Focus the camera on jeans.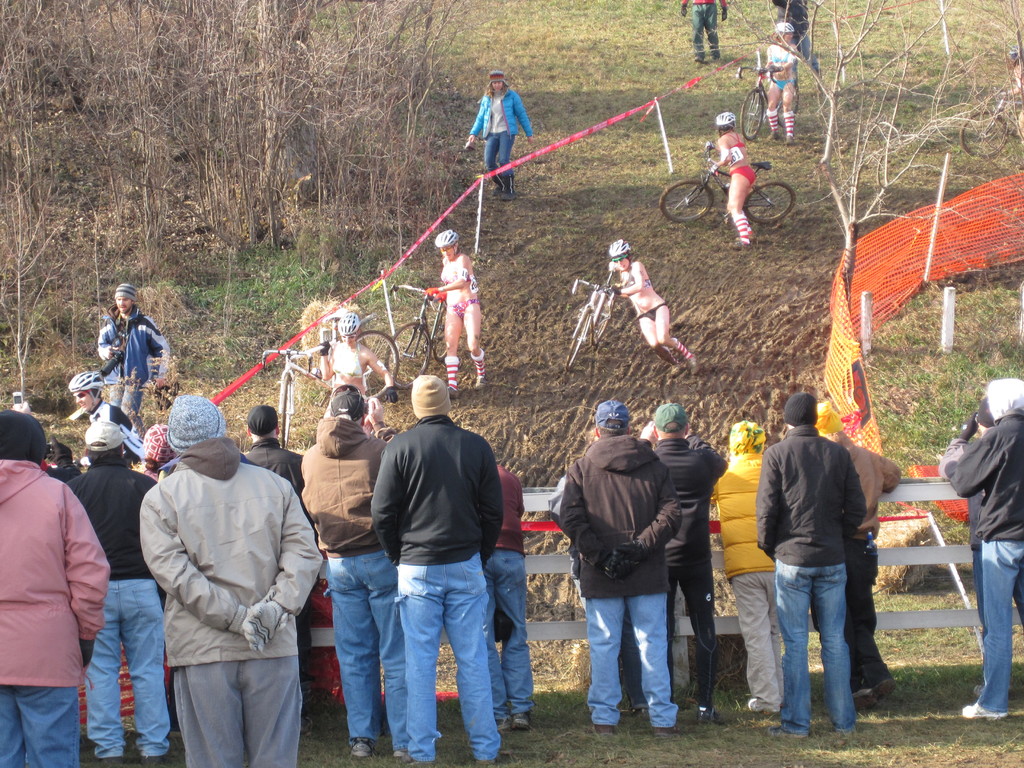
Focus region: locate(111, 380, 143, 407).
